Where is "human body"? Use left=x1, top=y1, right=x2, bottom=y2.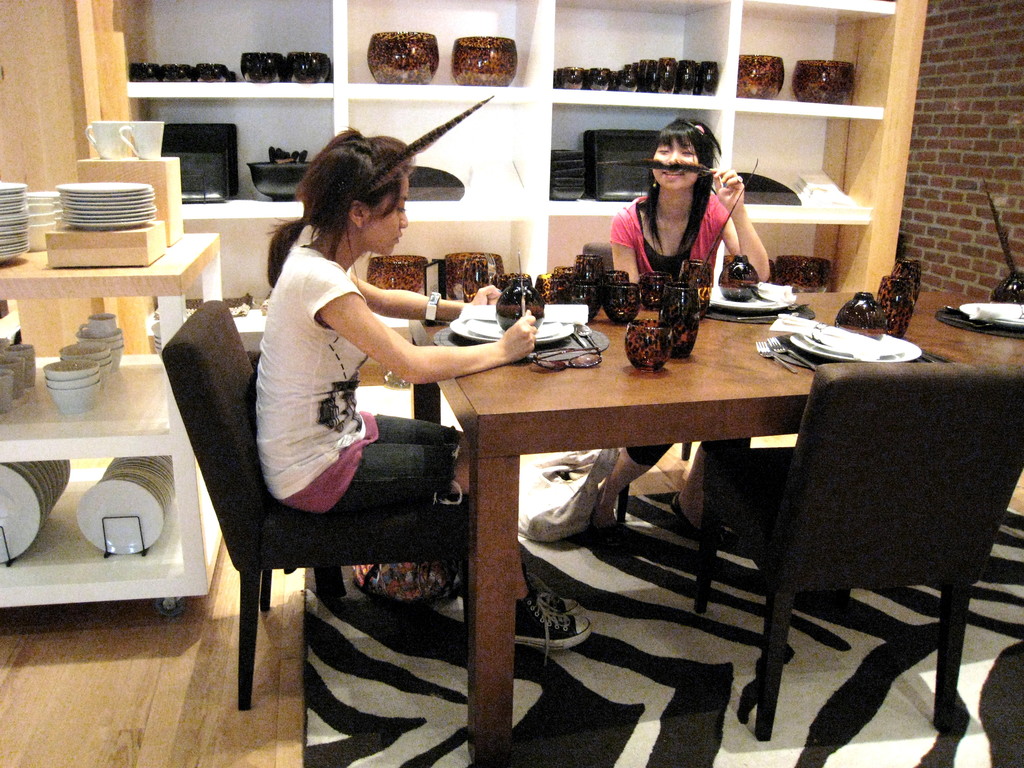
left=255, top=125, right=591, bottom=671.
